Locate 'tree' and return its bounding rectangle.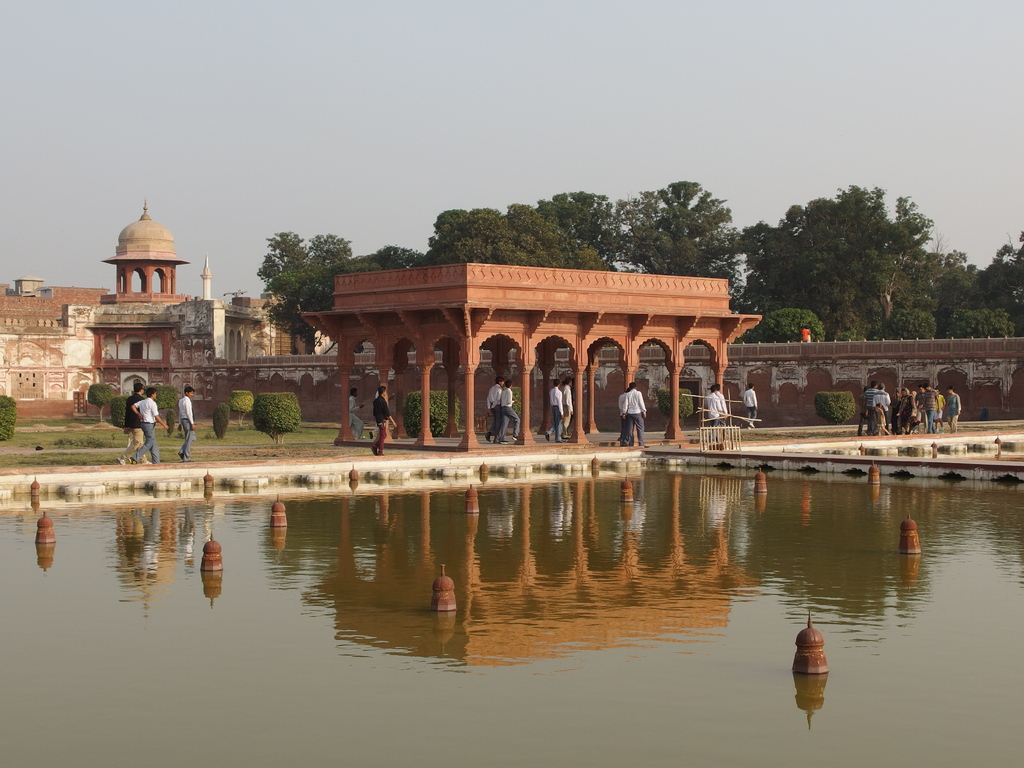
Rect(420, 197, 621, 279).
